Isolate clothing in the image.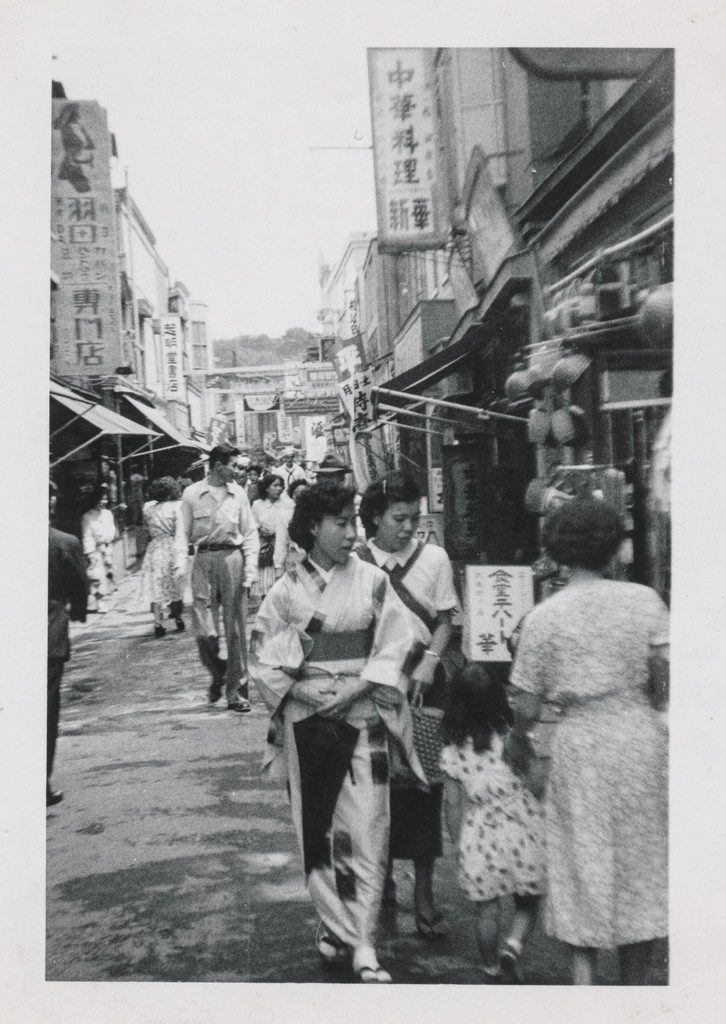
Isolated region: <box>353,522,465,889</box>.
